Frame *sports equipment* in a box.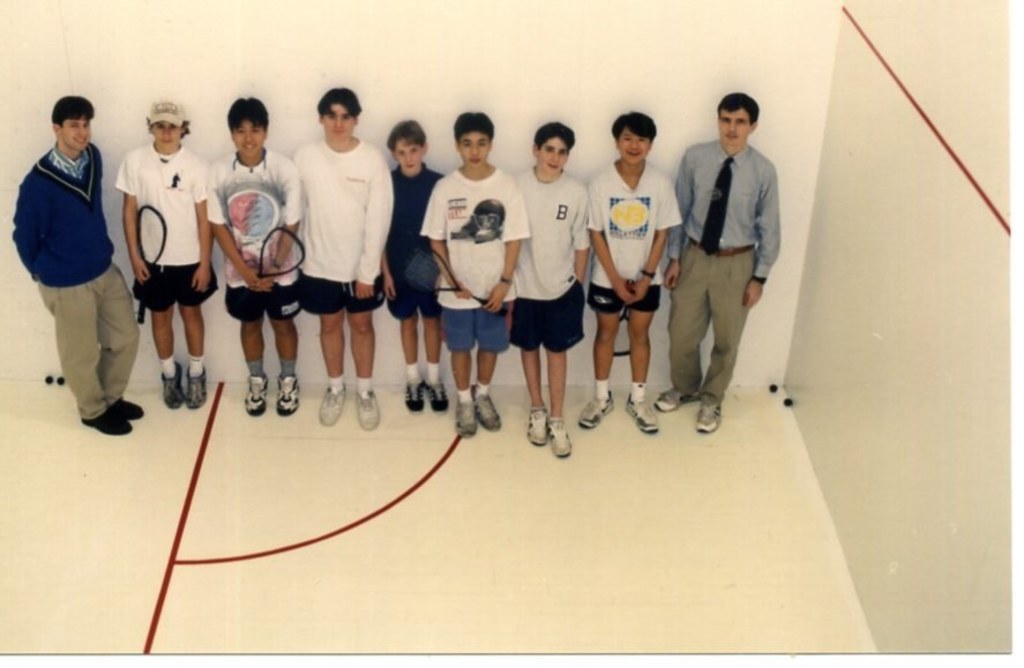
(x1=545, y1=419, x2=574, y2=456).
